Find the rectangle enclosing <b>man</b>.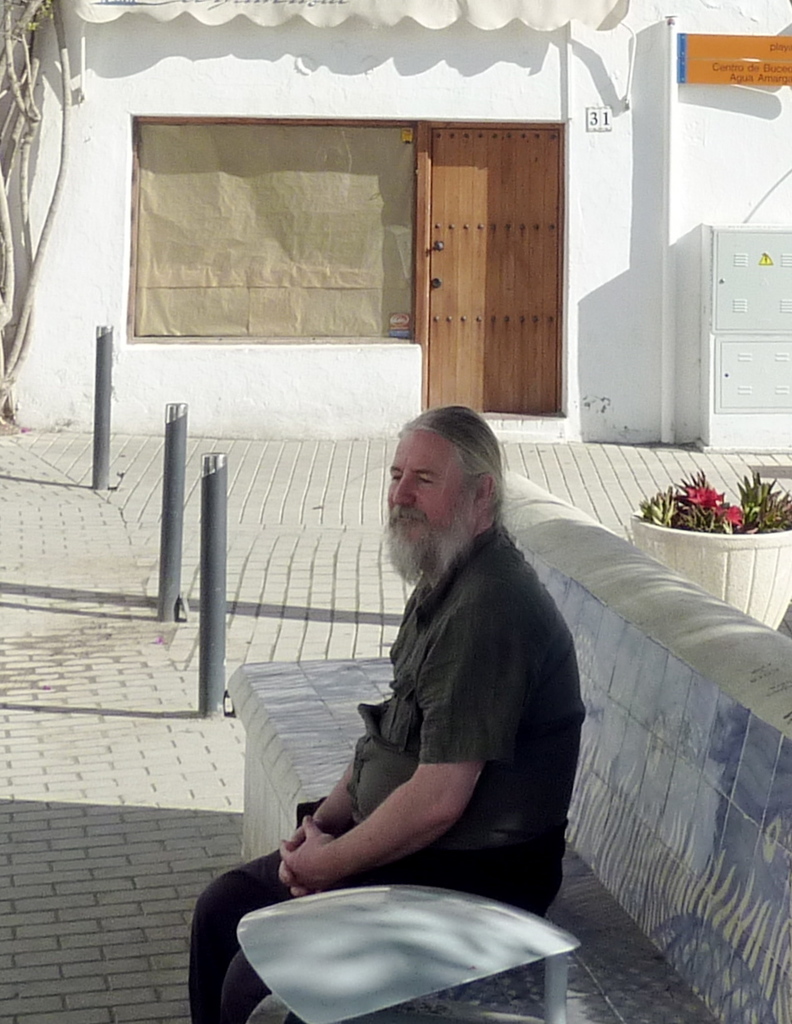
[x1=190, y1=406, x2=582, y2=1023].
